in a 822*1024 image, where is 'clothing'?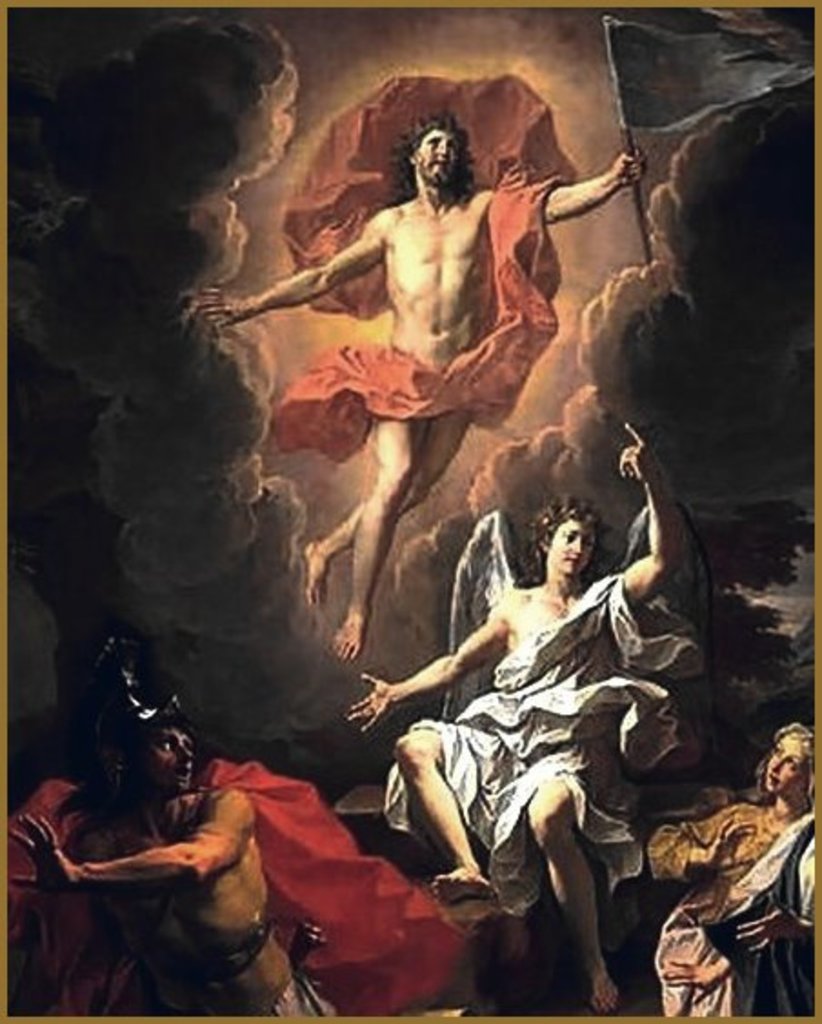
x1=627 y1=793 x2=820 y2=1022.
